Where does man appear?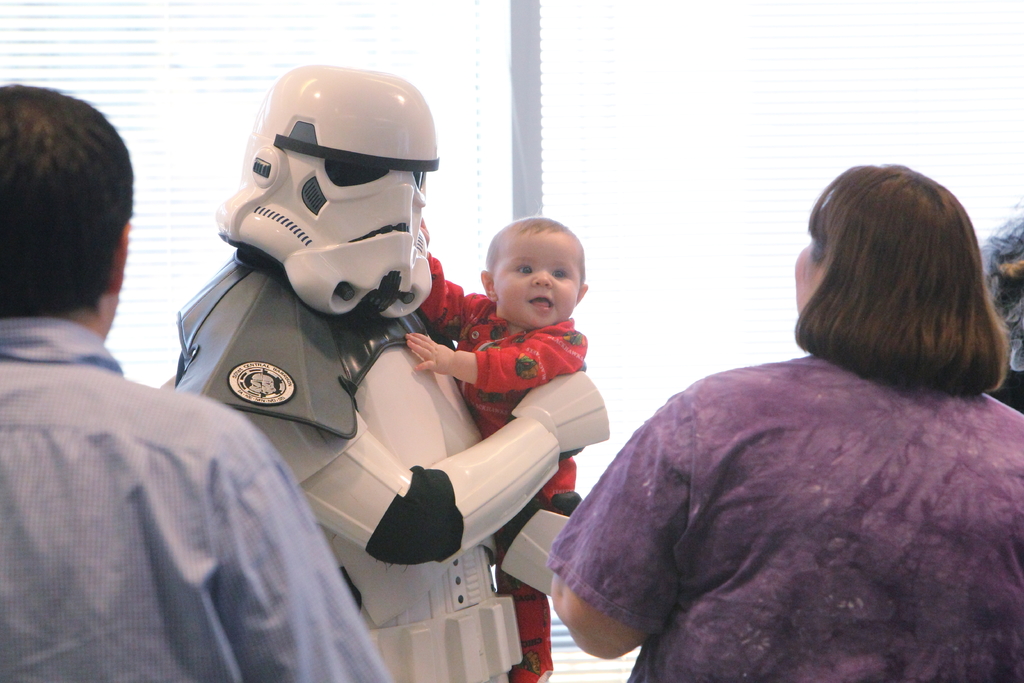
Appears at rect(0, 82, 388, 682).
